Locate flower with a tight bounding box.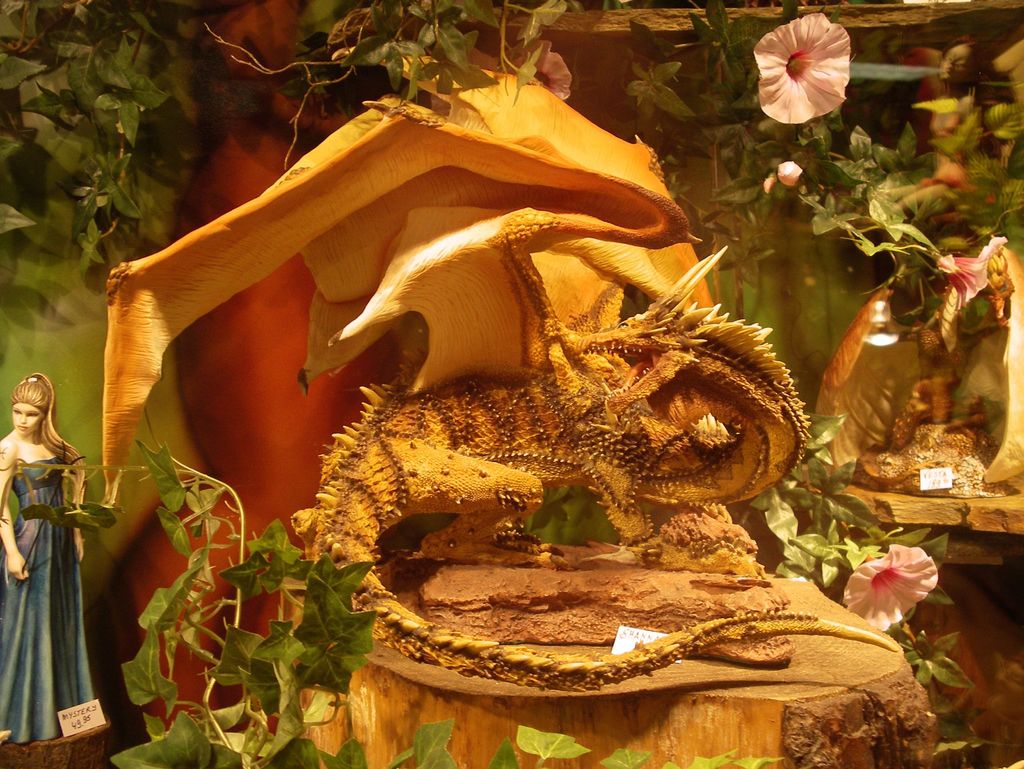
[x1=838, y1=538, x2=938, y2=635].
